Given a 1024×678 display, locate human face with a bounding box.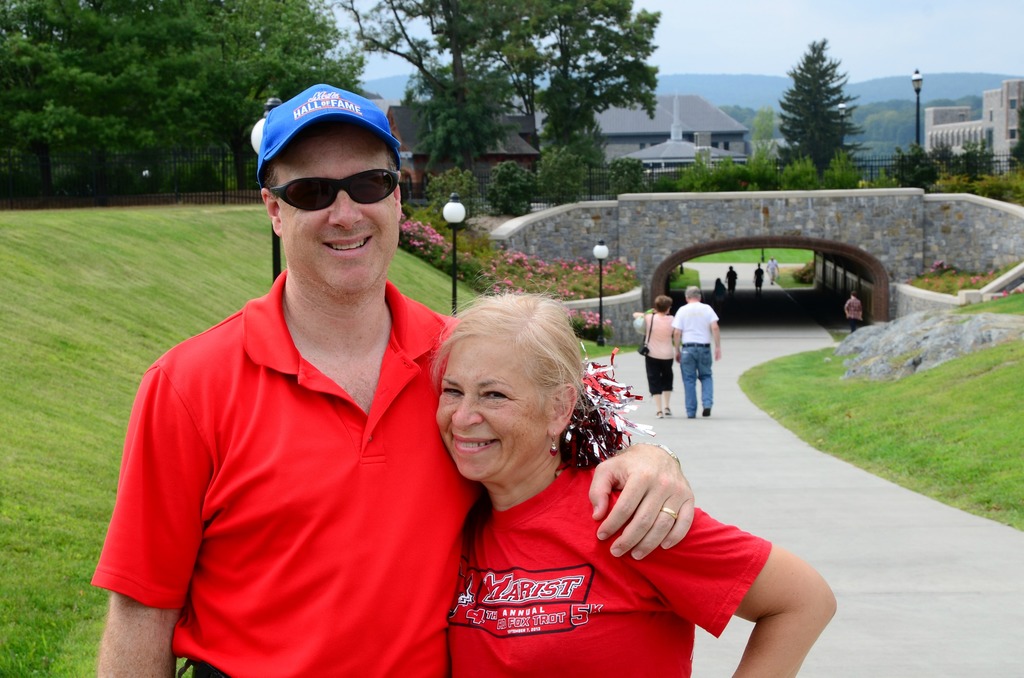
Located: BBox(438, 347, 543, 483).
